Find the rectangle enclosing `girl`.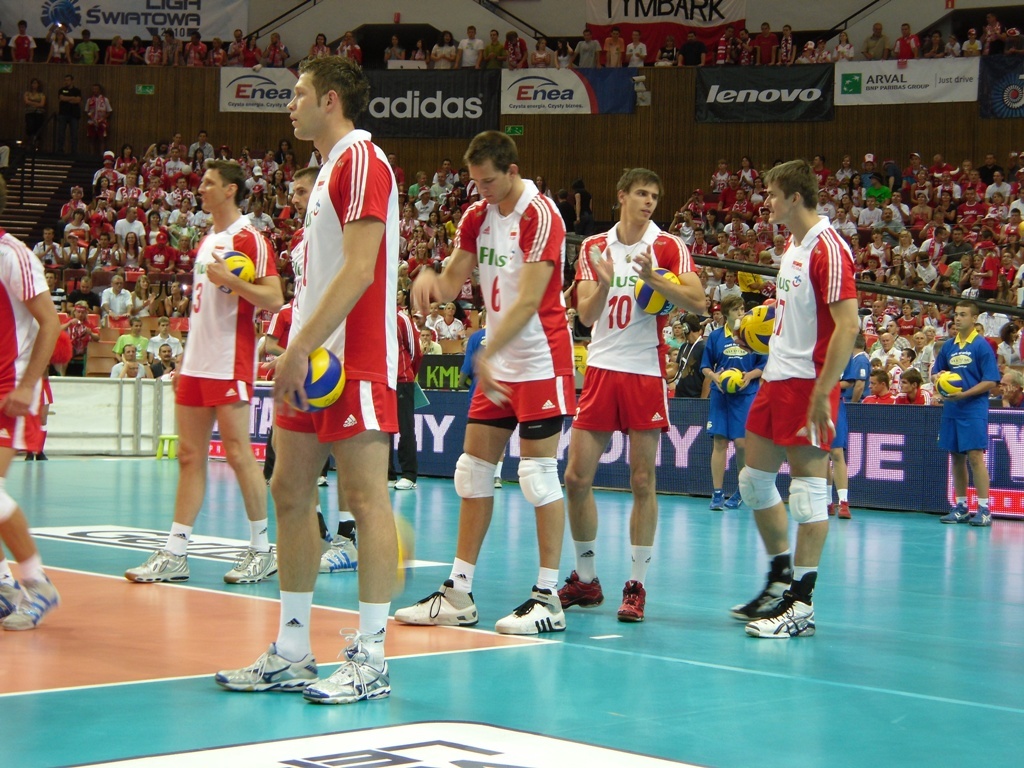
region(550, 35, 584, 70).
